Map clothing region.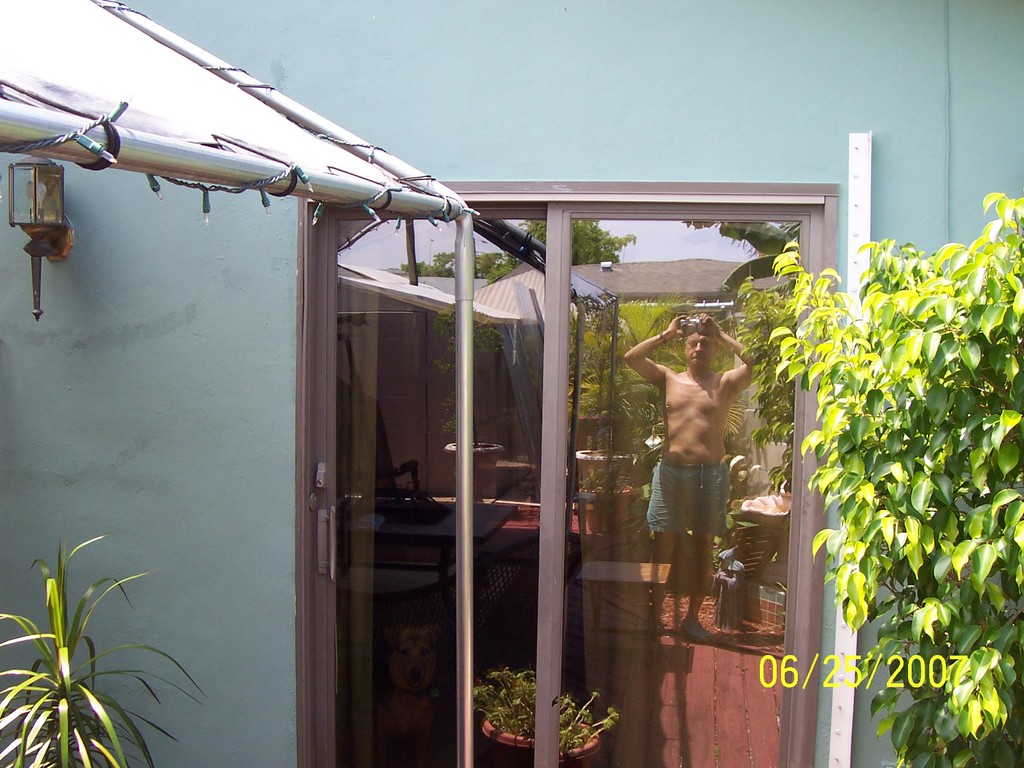
Mapped to 644, 460, 743, 546.
